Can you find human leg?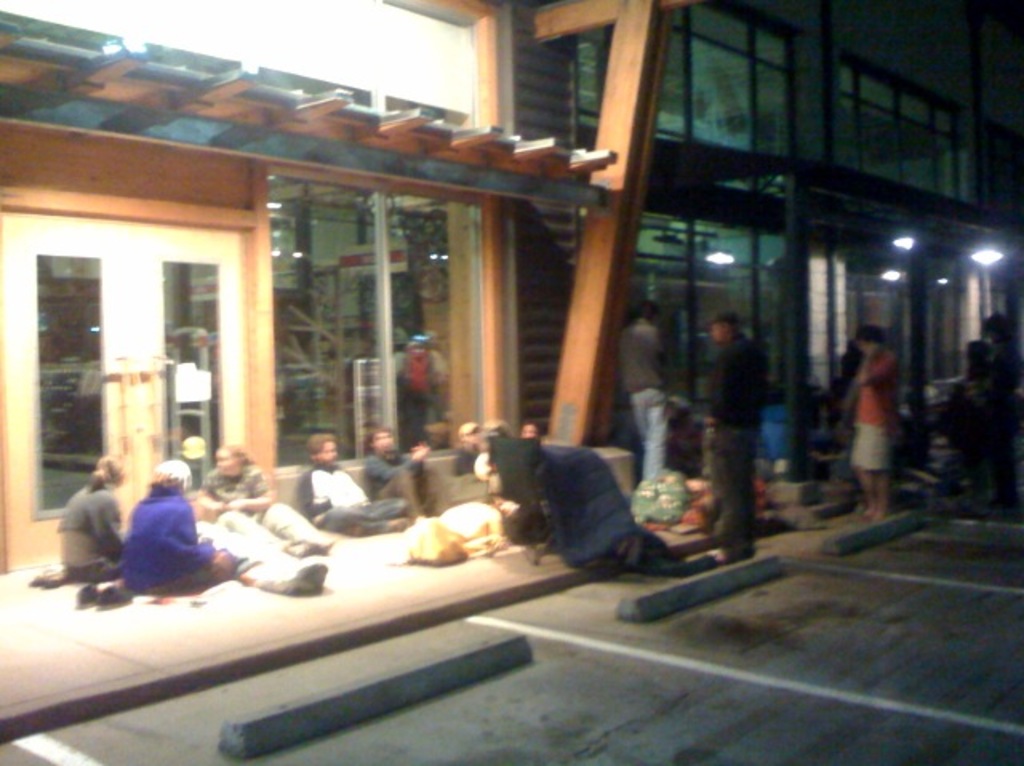
Yes, bounding box: select_region(851, 470, 888, 518).
